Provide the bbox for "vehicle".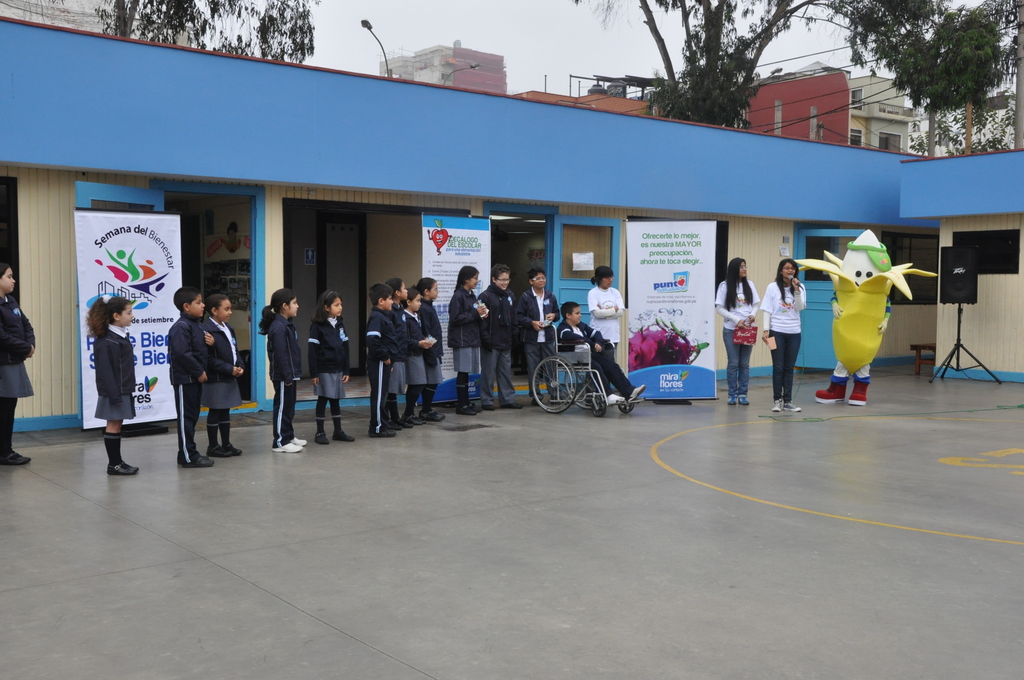
(529, 322, 646, 416).
